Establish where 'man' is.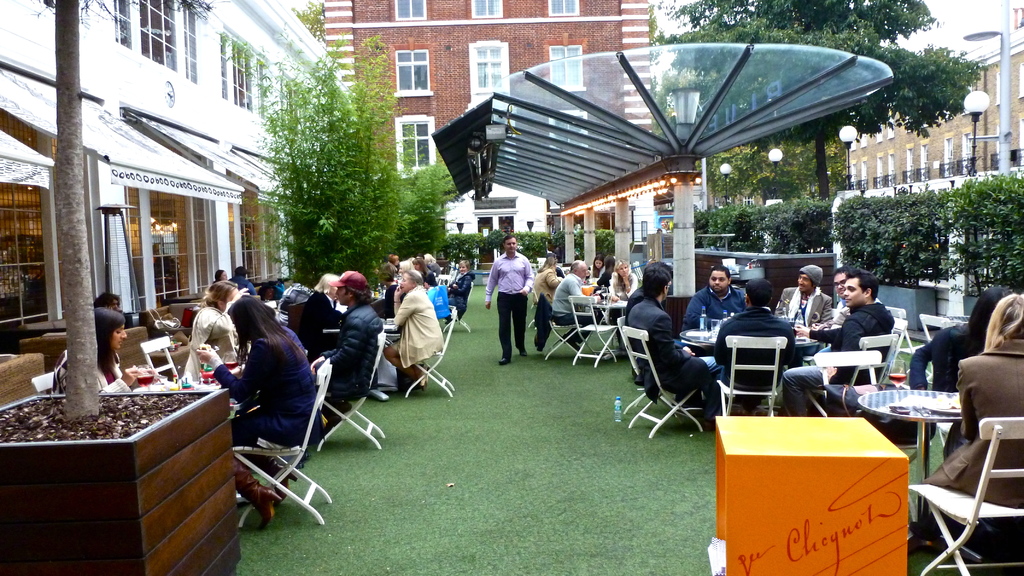
Established at [228,266,257,296].
